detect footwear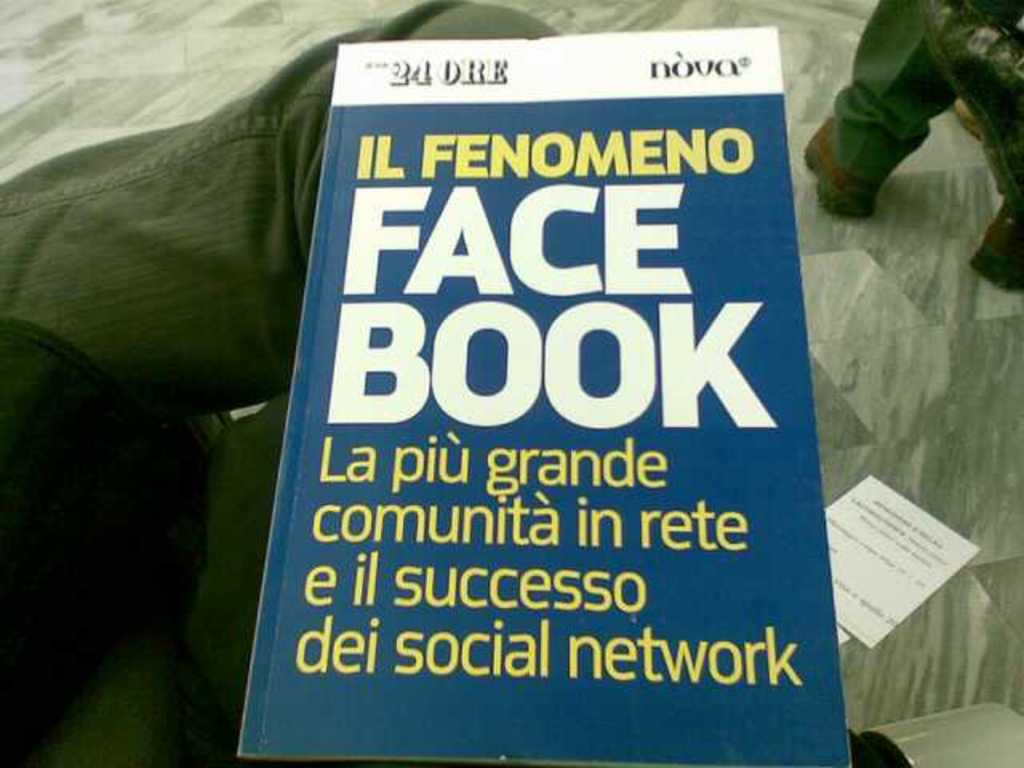
left=968, top=214, right=1022, bottom=299
